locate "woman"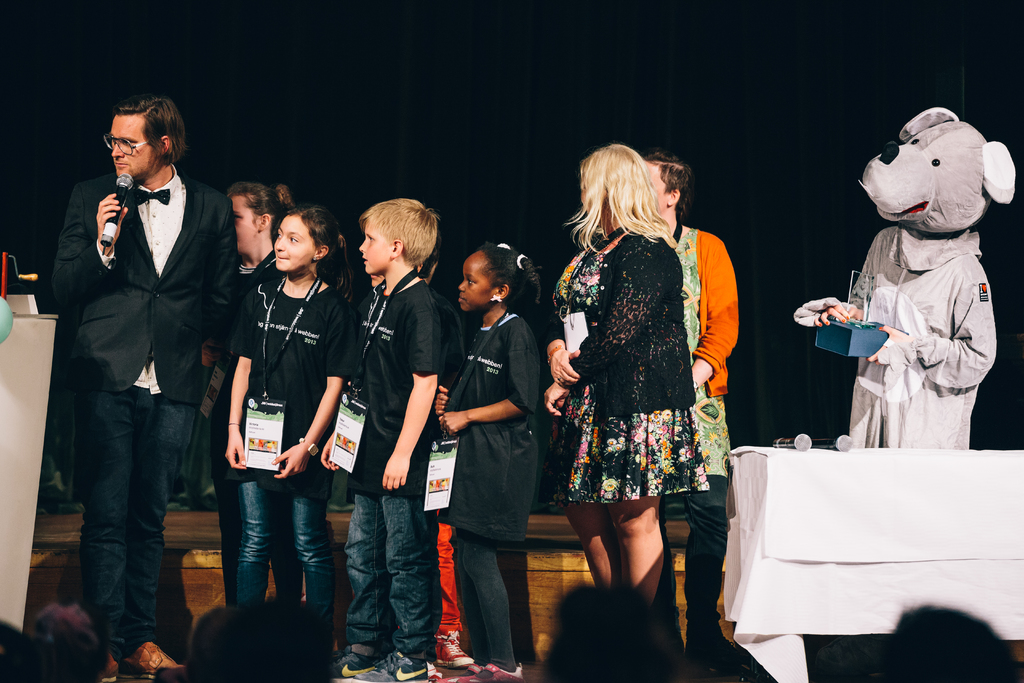
(left=194, top=181, right=298, bottom=607)
